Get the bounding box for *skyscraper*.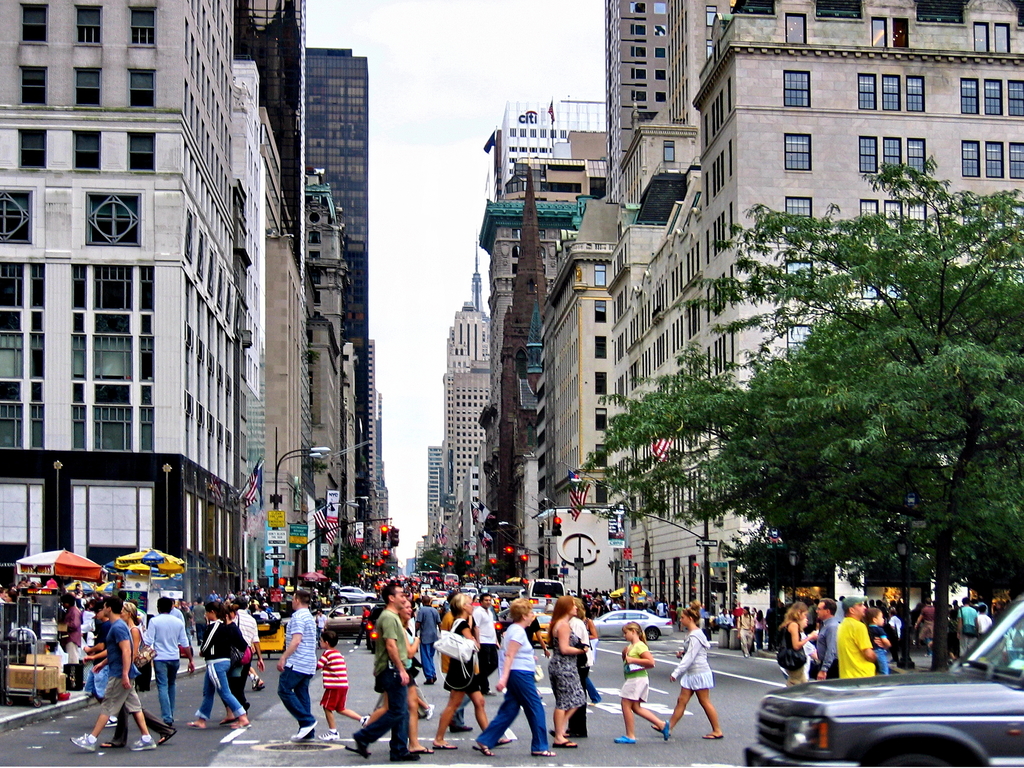
detection(483, 90, 604, 589).
